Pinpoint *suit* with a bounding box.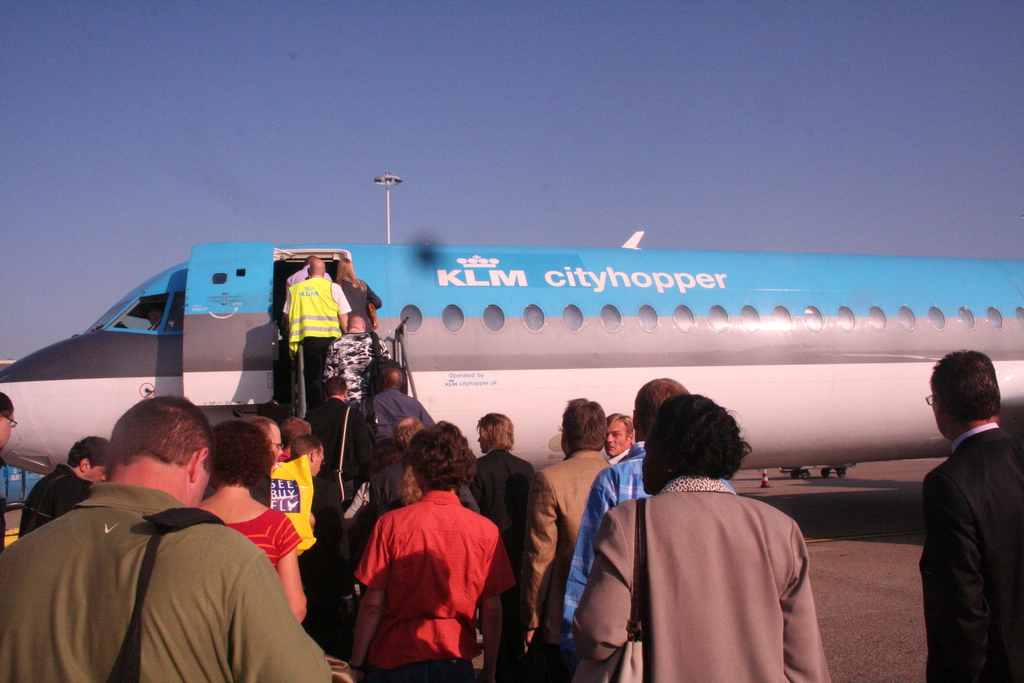
<region>518, 443, 614, 657</region>.
